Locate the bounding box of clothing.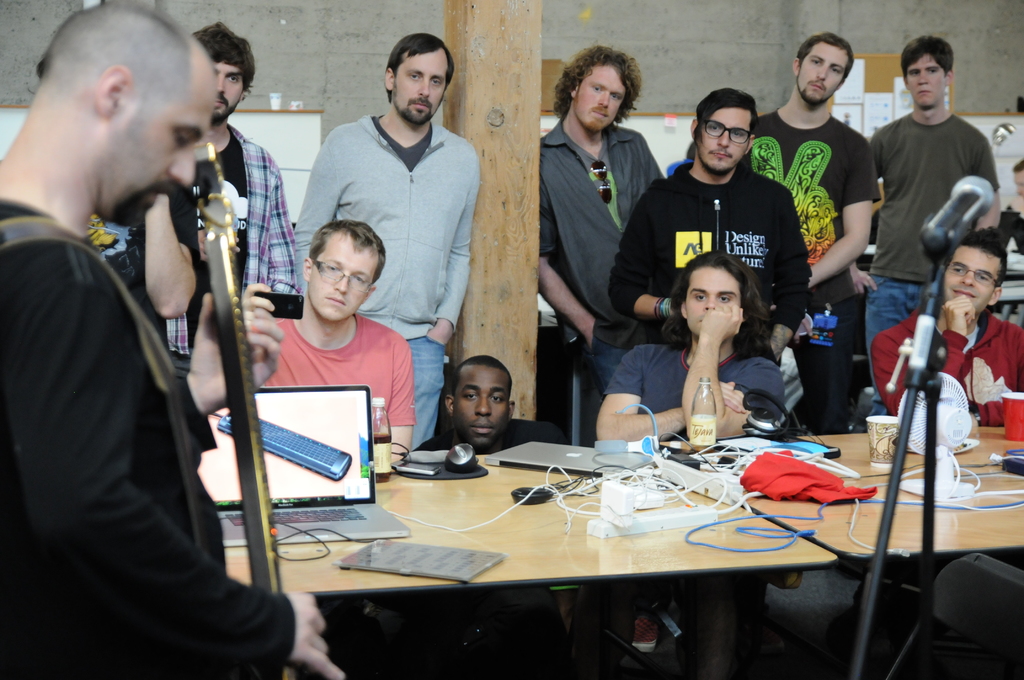
Bounding box: {"left": 593, "top": 335, "right": 790, "bottom": 442}.
